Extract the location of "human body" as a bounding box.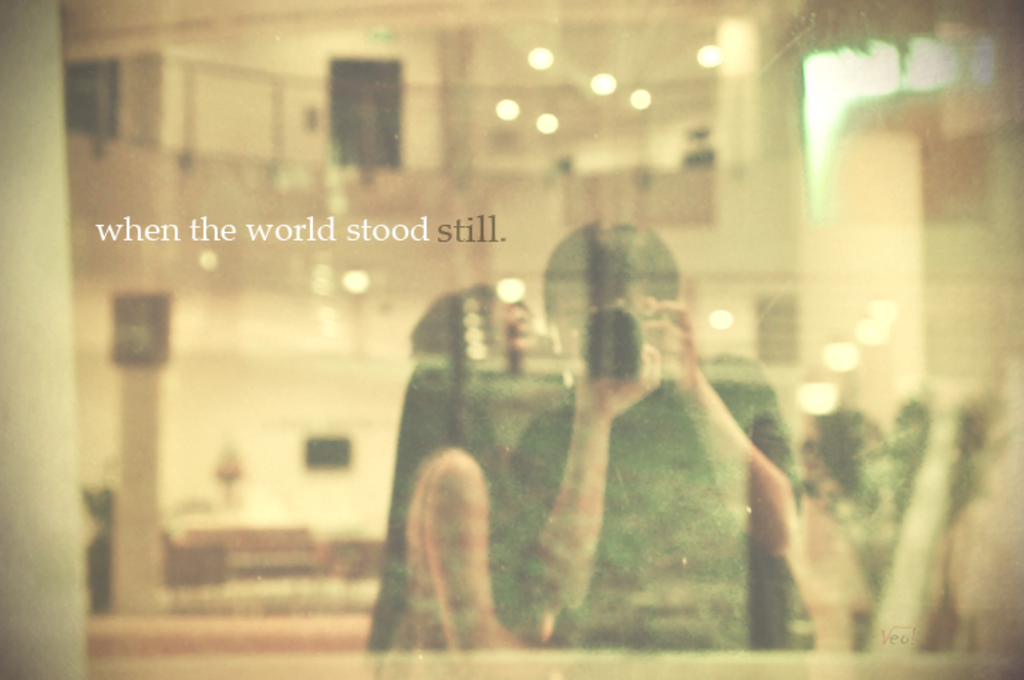
bbox=[508, 229, 818, 619].
